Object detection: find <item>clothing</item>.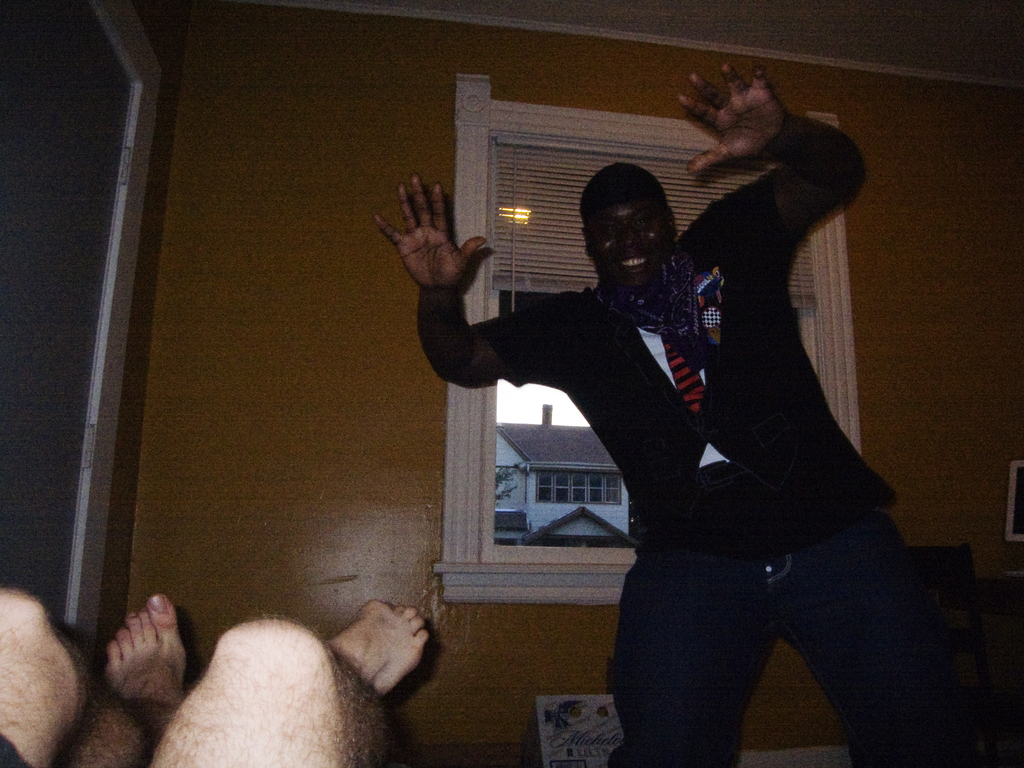
(467, 163, 893, 503).
